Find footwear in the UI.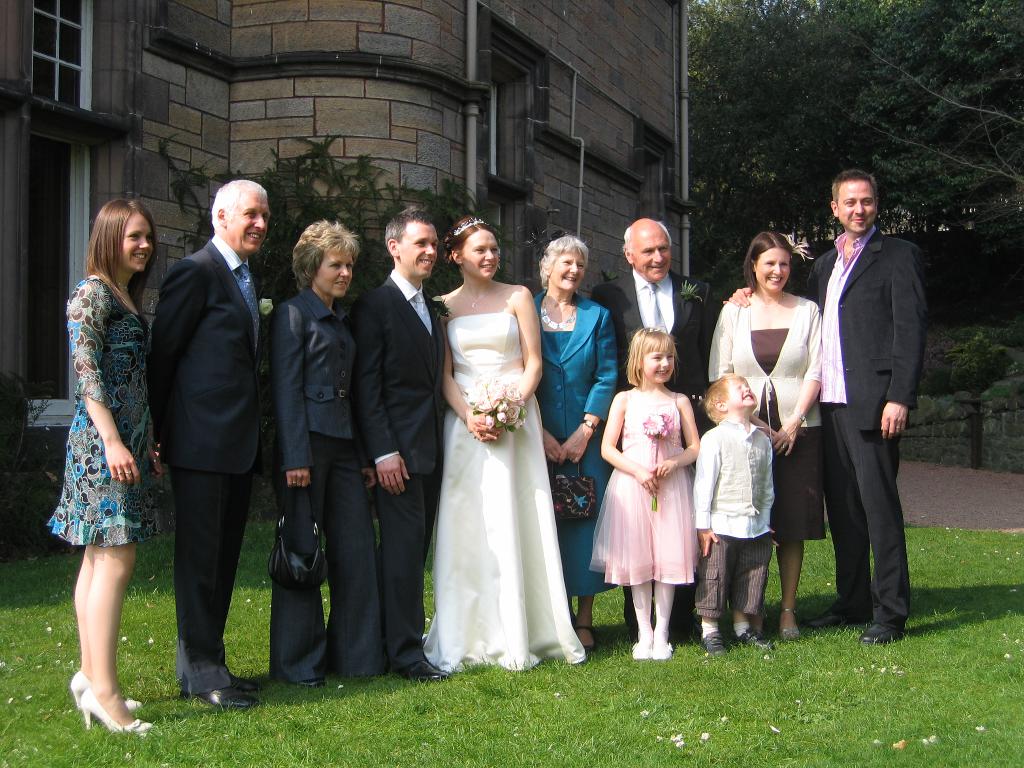
UI element at <box>804,605,865,627</box>.
